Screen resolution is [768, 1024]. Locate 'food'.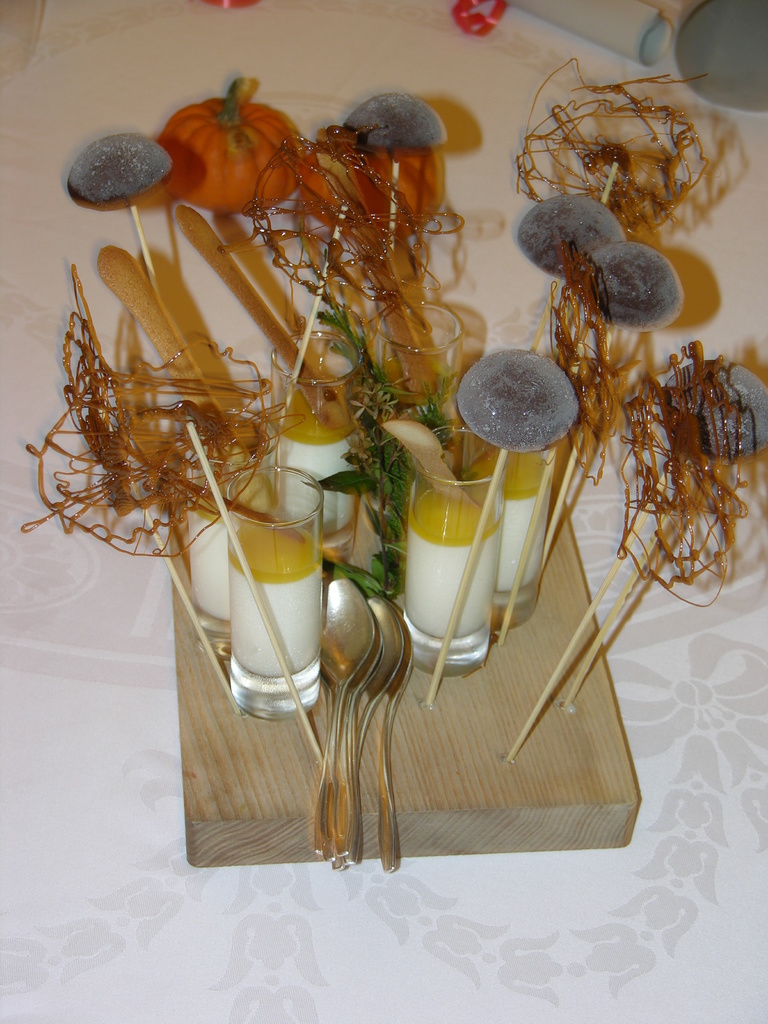
[12,49,767,607].
